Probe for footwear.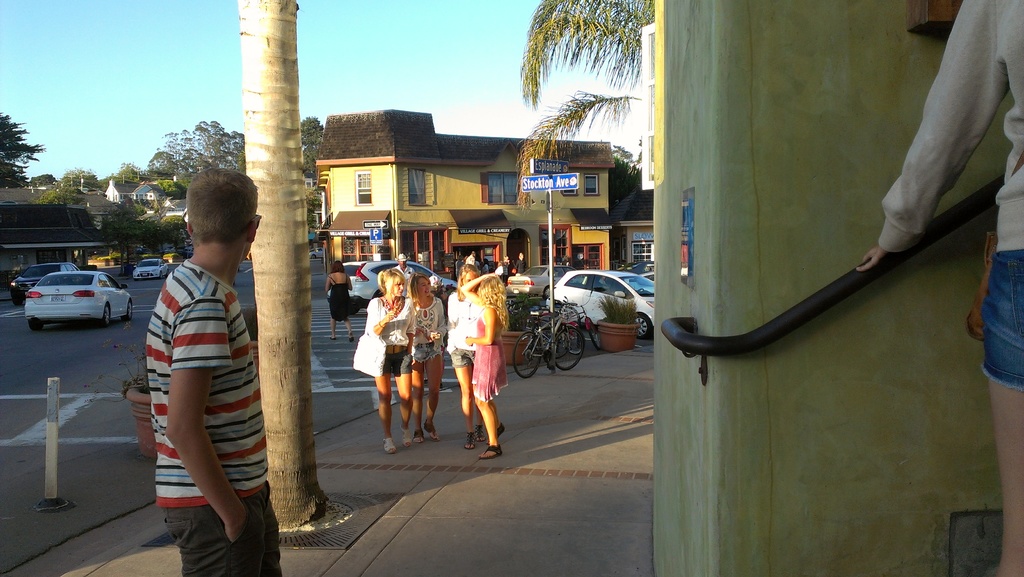
Probe result: <box>475,425,481,443</box>.
